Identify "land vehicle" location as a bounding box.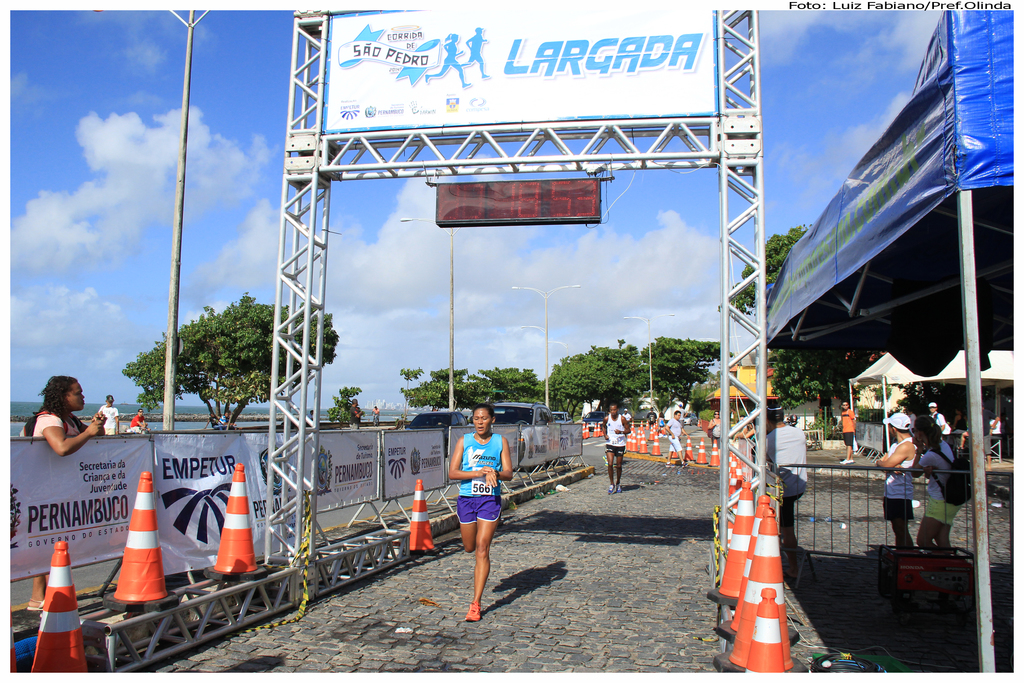
crop(404, 407, 466, 453).
